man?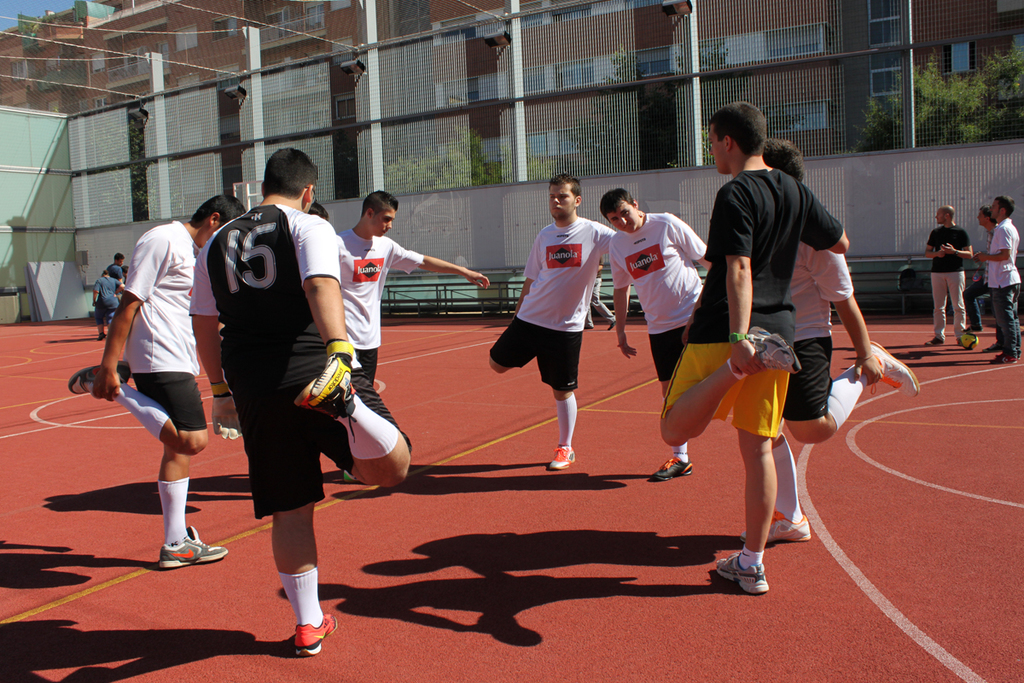
(96,262,121,339)
